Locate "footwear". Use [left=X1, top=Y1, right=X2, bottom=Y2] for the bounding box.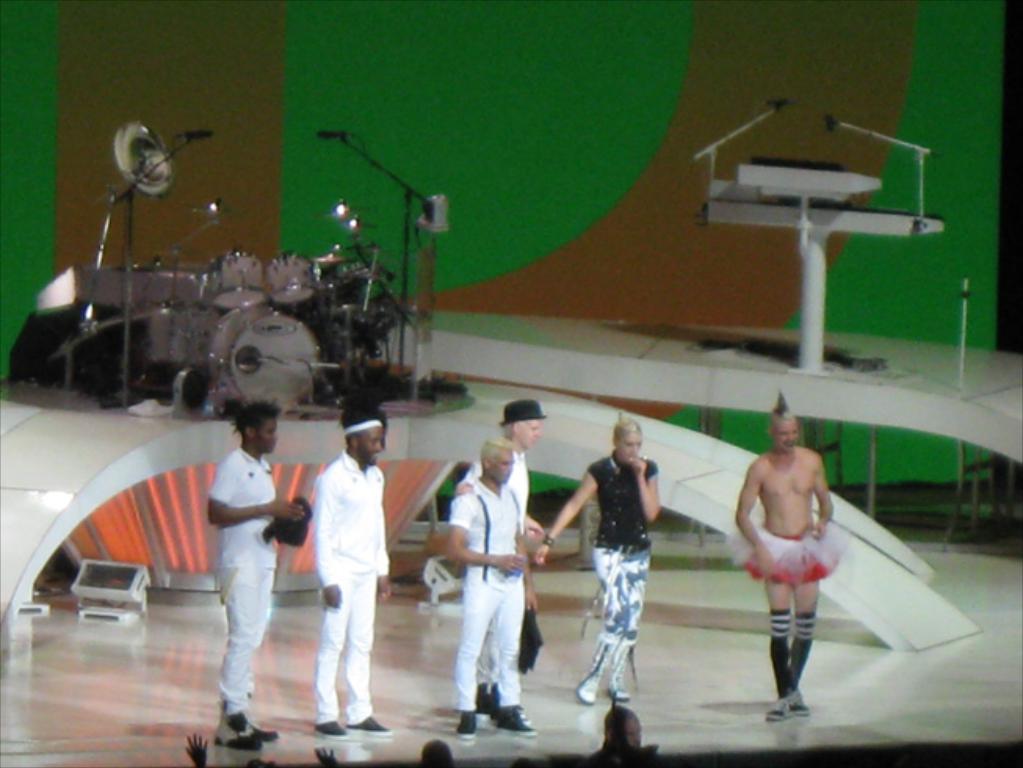
[left=346, top=718, right=393, bottom=732].
